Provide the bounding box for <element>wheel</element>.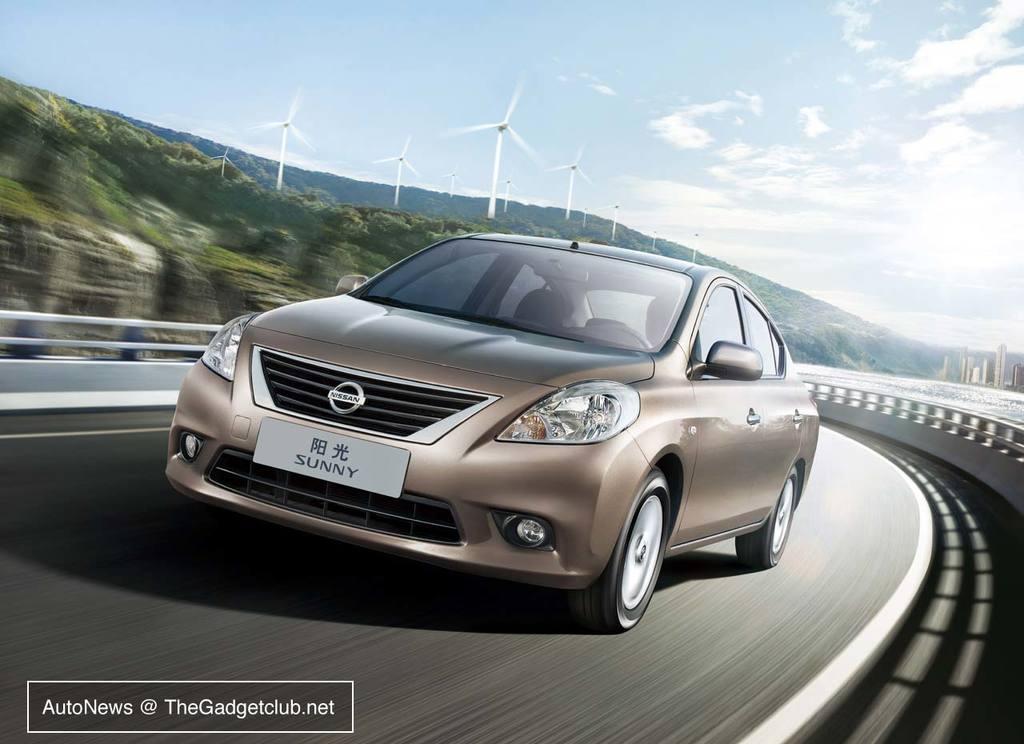
734:464:803:572.
